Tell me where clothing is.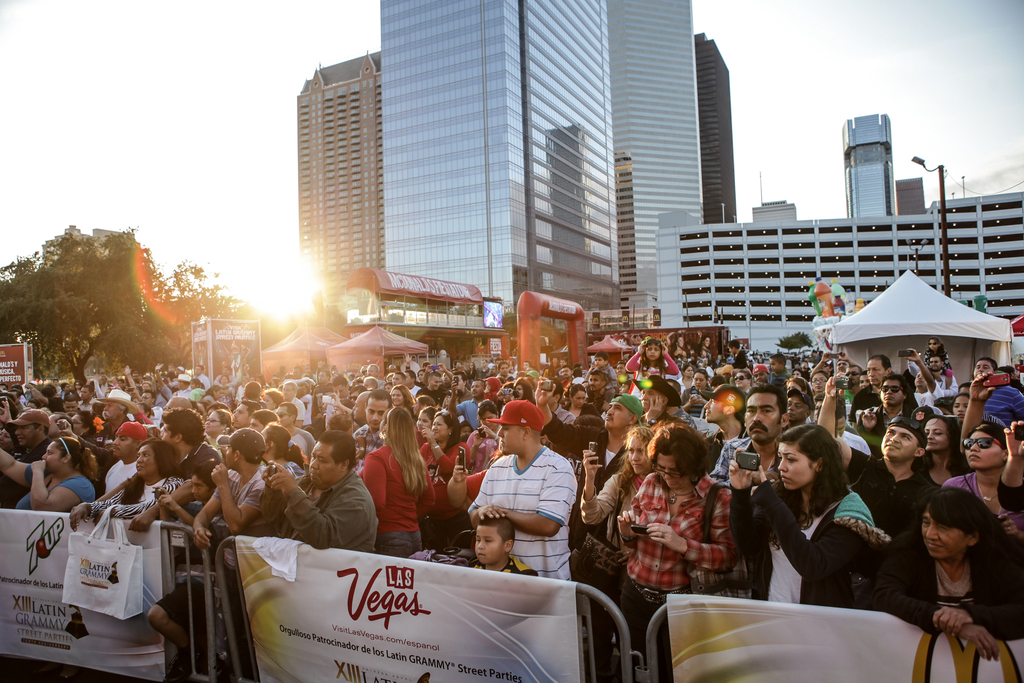
clothing is at 842, 447, 940, 566.
